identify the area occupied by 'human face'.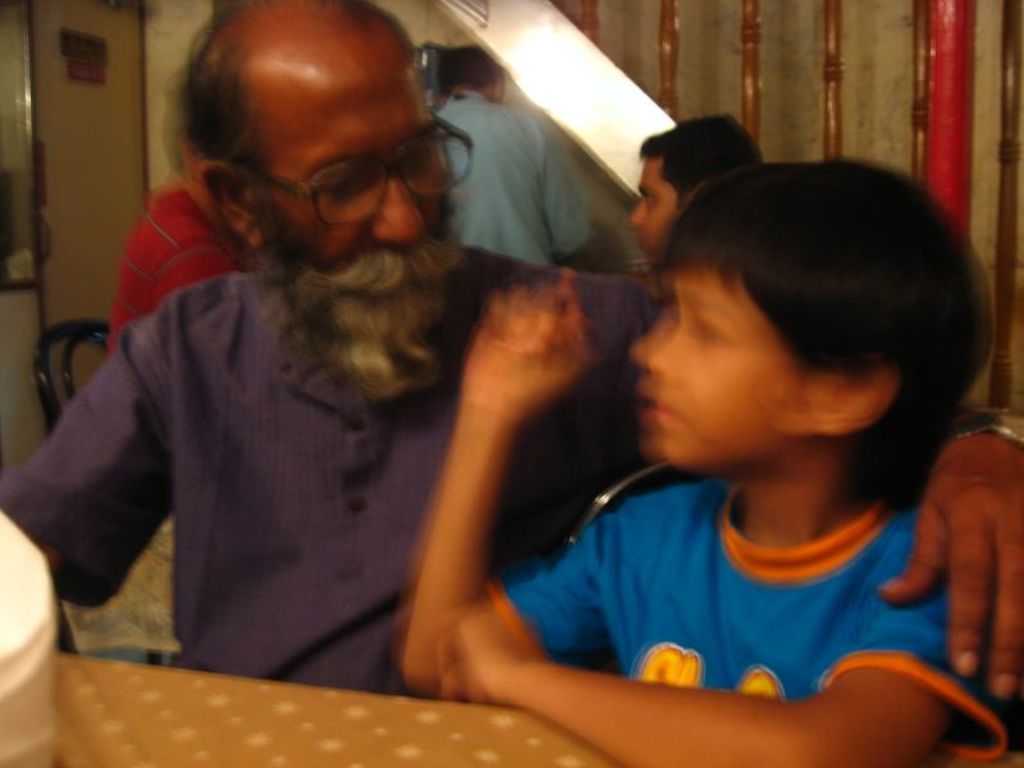
Area: (276, 69, 456, 319).
